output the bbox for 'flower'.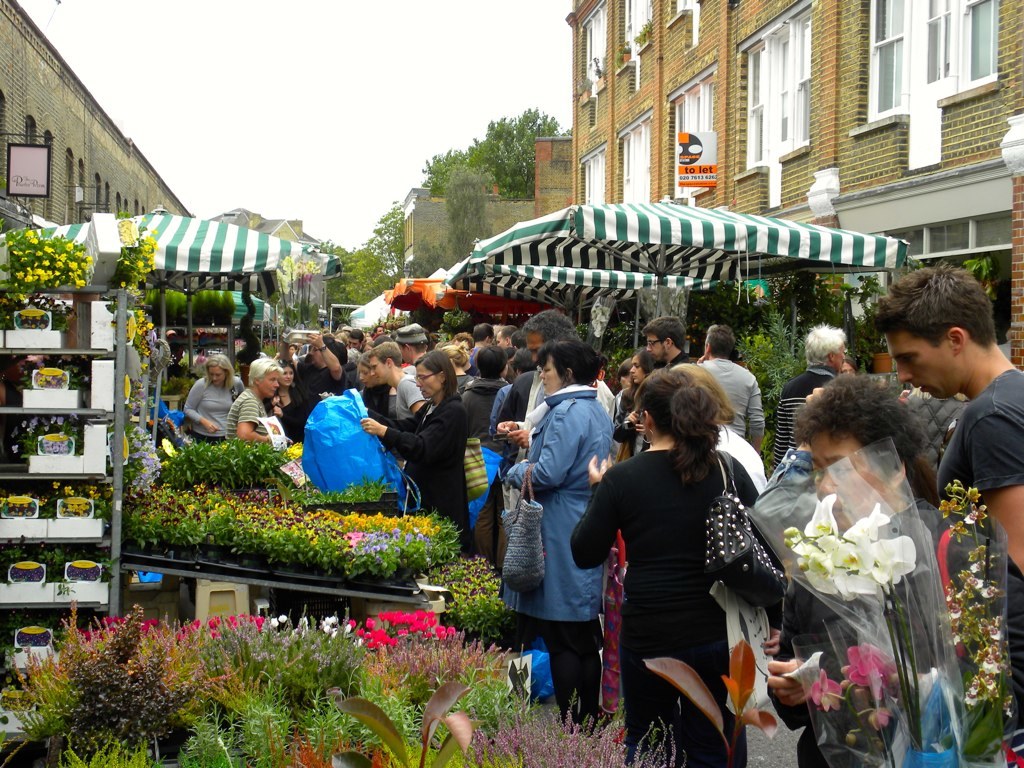
rect(810, 668, 847, 712).
